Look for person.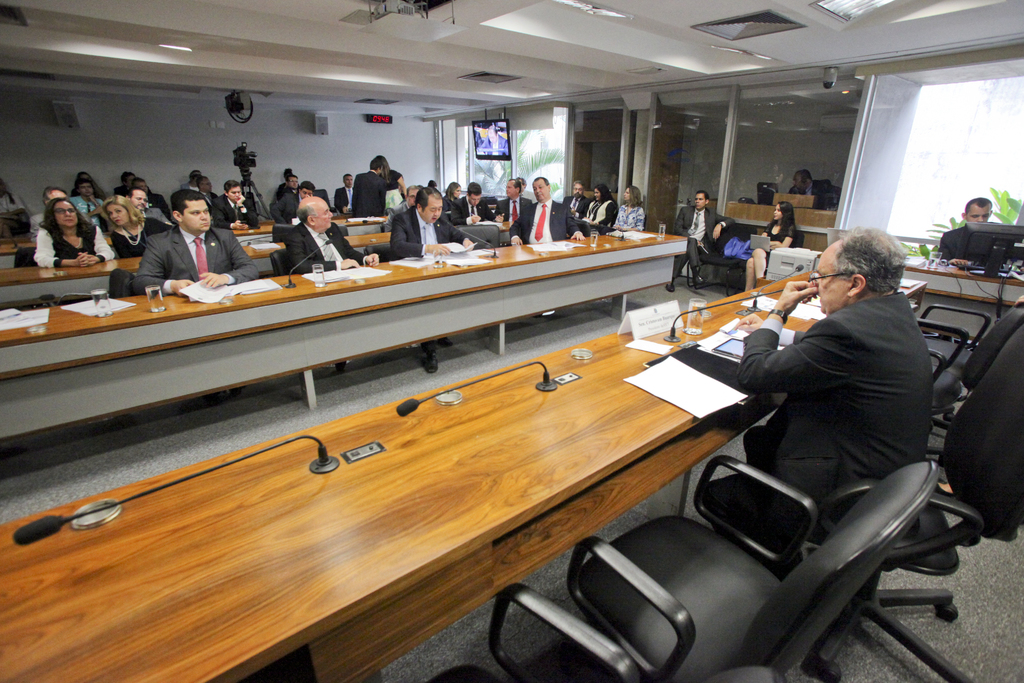
Found: (477, 124, 508, 155).
